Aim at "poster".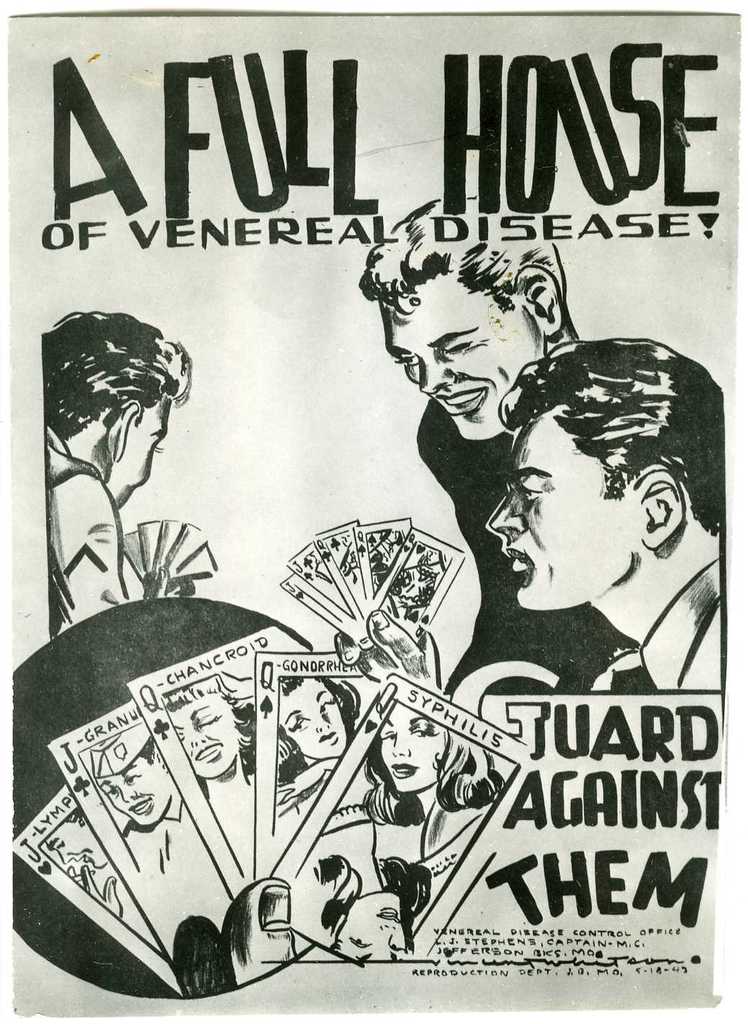
Aimed at [0, 0, 747, 1014].
